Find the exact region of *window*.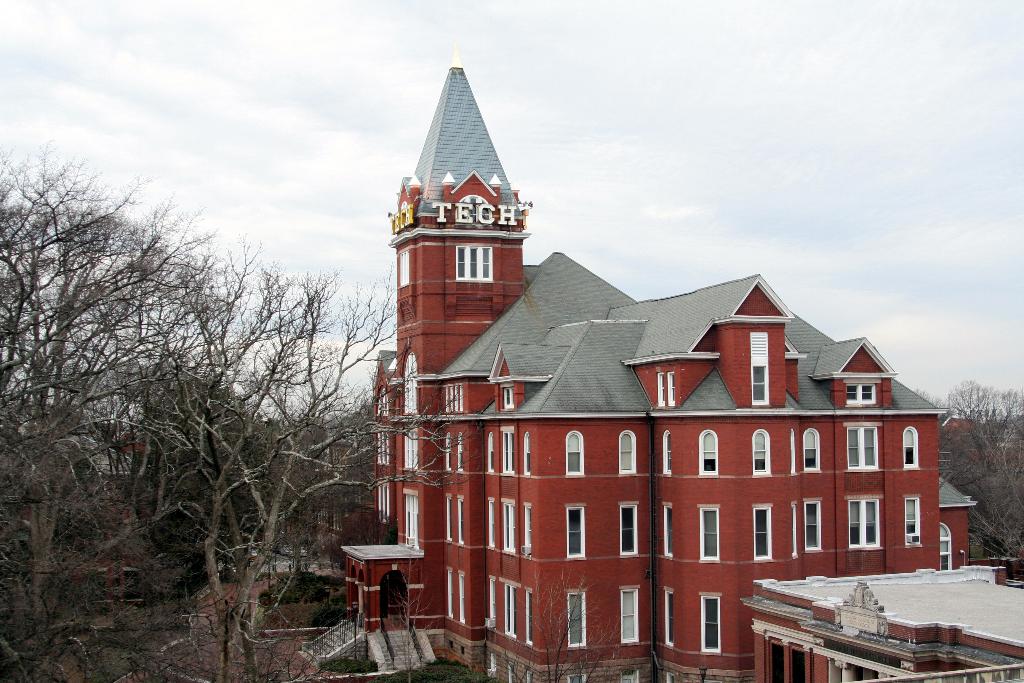
Exact region: locate(404, 431, 417, 470).
